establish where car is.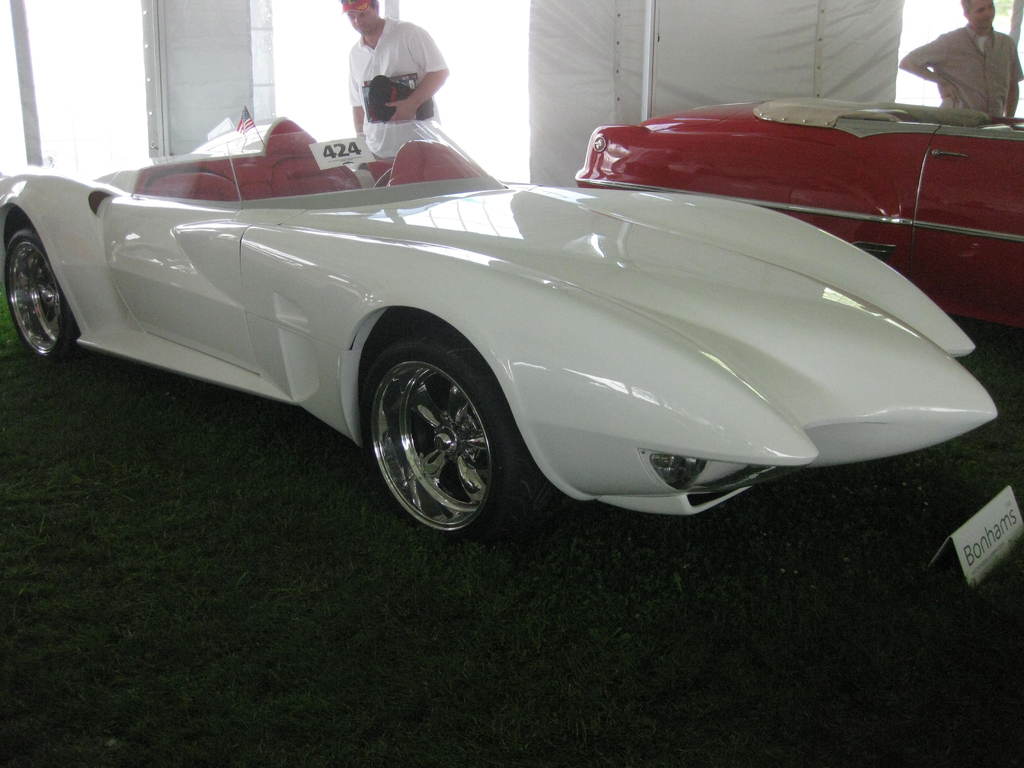
Established at {"x1": 14, "y1": 101, "x2": 973, "y2": 540}.
